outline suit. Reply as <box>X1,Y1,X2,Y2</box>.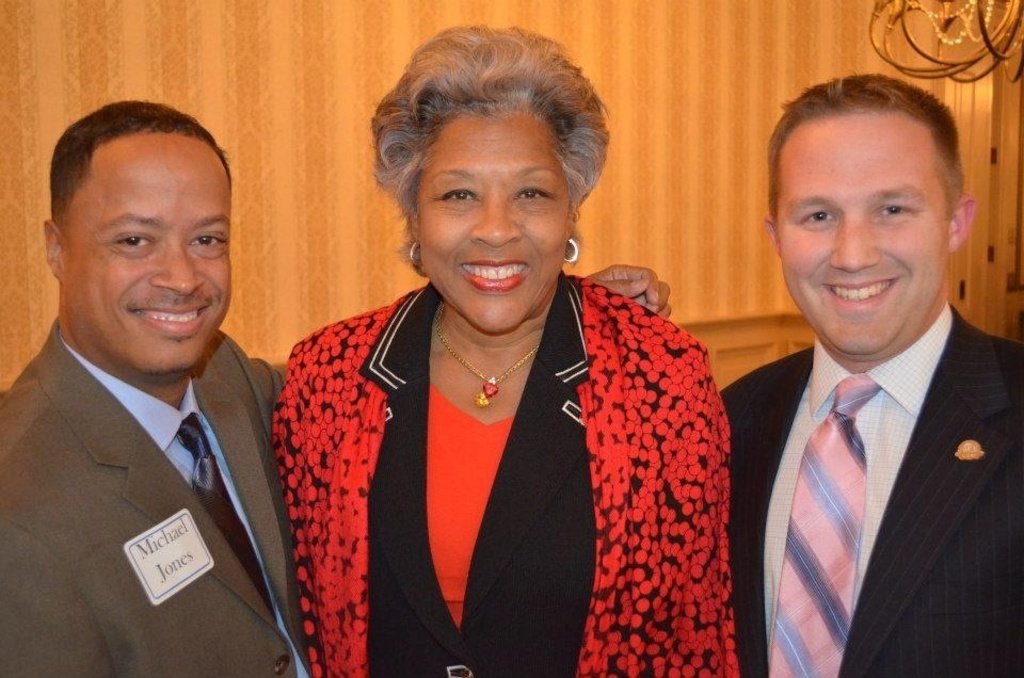
<box>0,312,283,677</box>.
